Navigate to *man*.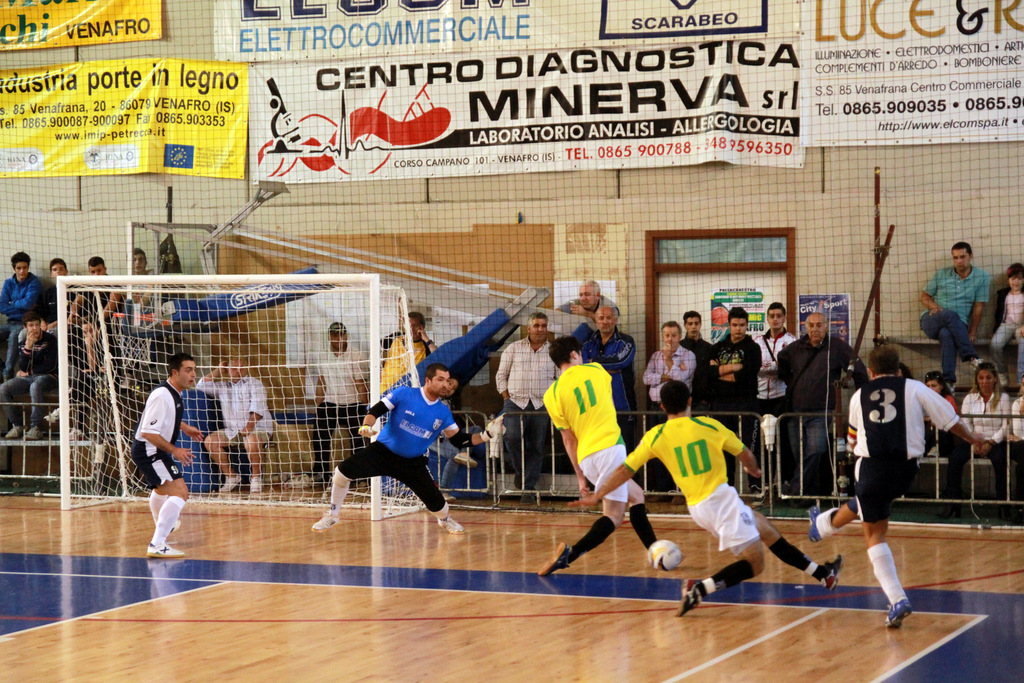
Navigation target: x1=806 y1=347 x2=984 y2=632.
